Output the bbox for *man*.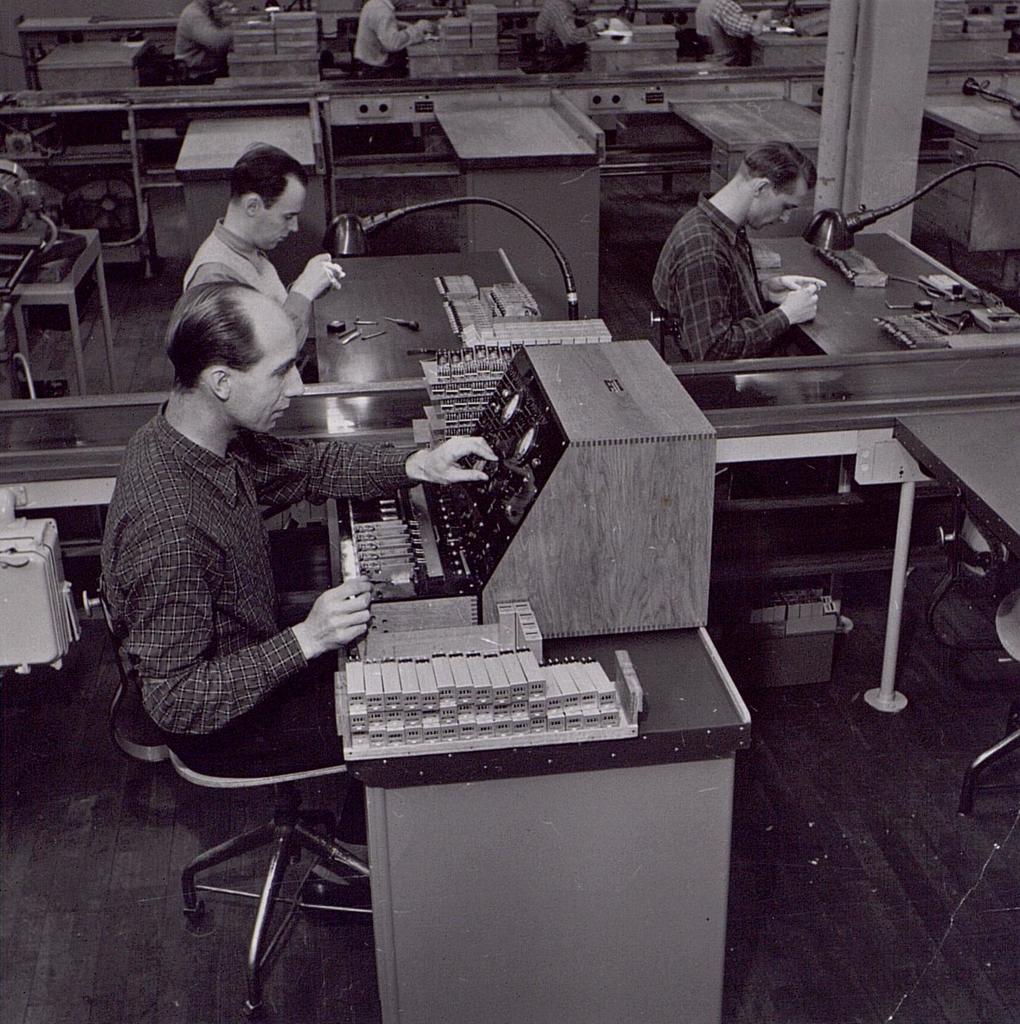
(x1=355, y1=0, x2=434, y2=77).
